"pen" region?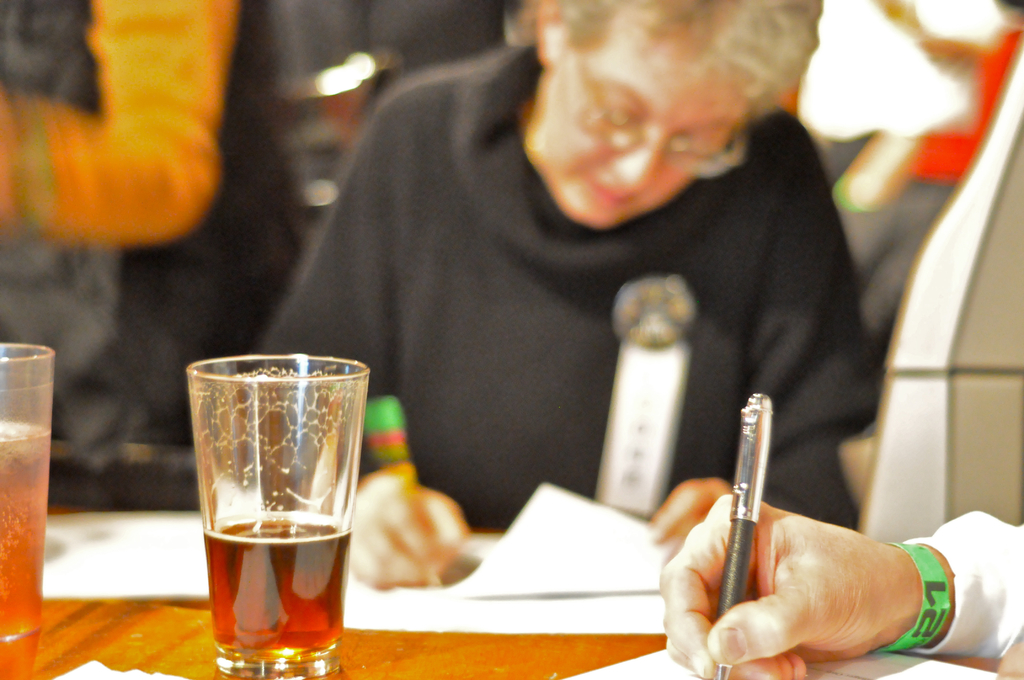
[367, 392, 446, 598]
